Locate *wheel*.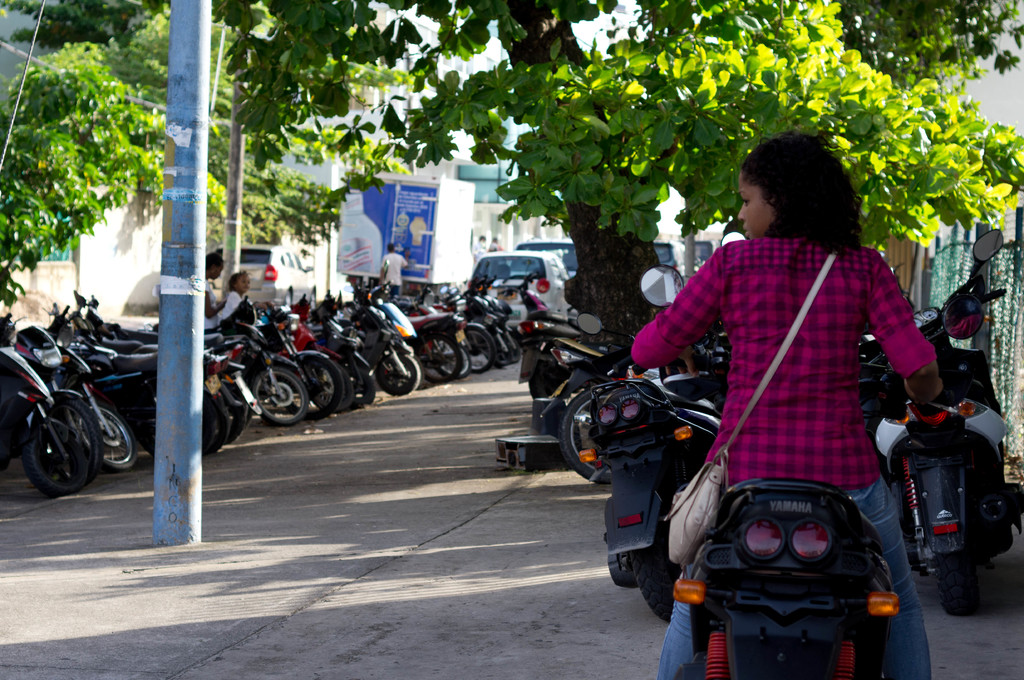
Bounding box: bbox(45, 393, 106, 479).
